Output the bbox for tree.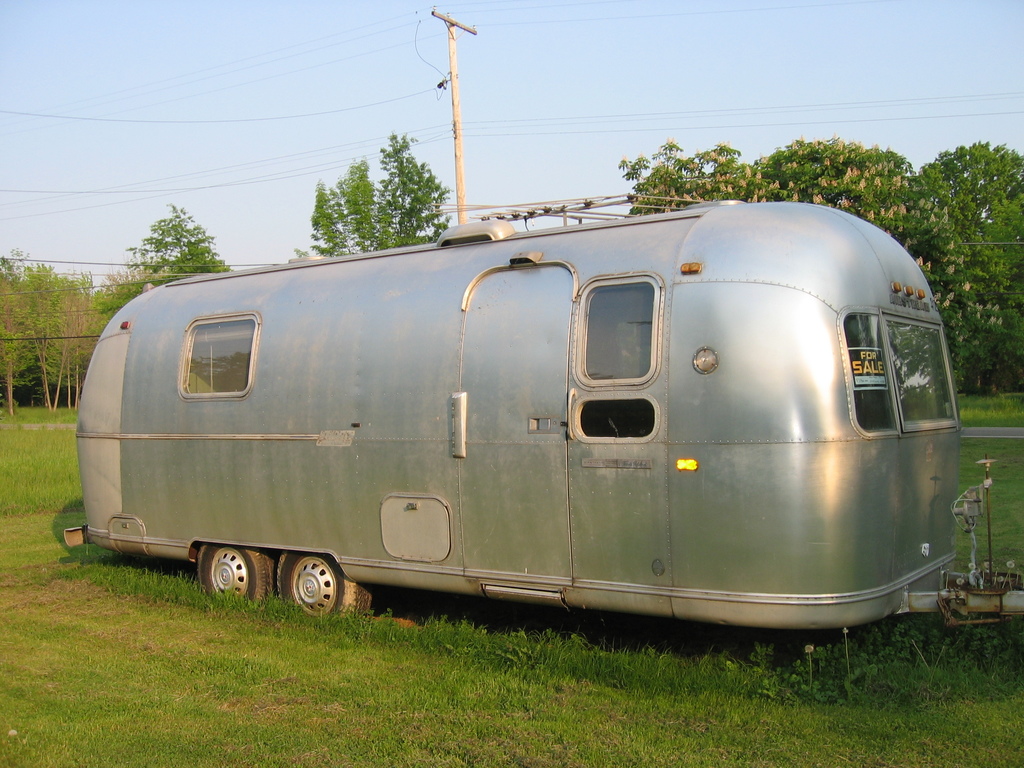
region(916, 140, 1023, 387).
